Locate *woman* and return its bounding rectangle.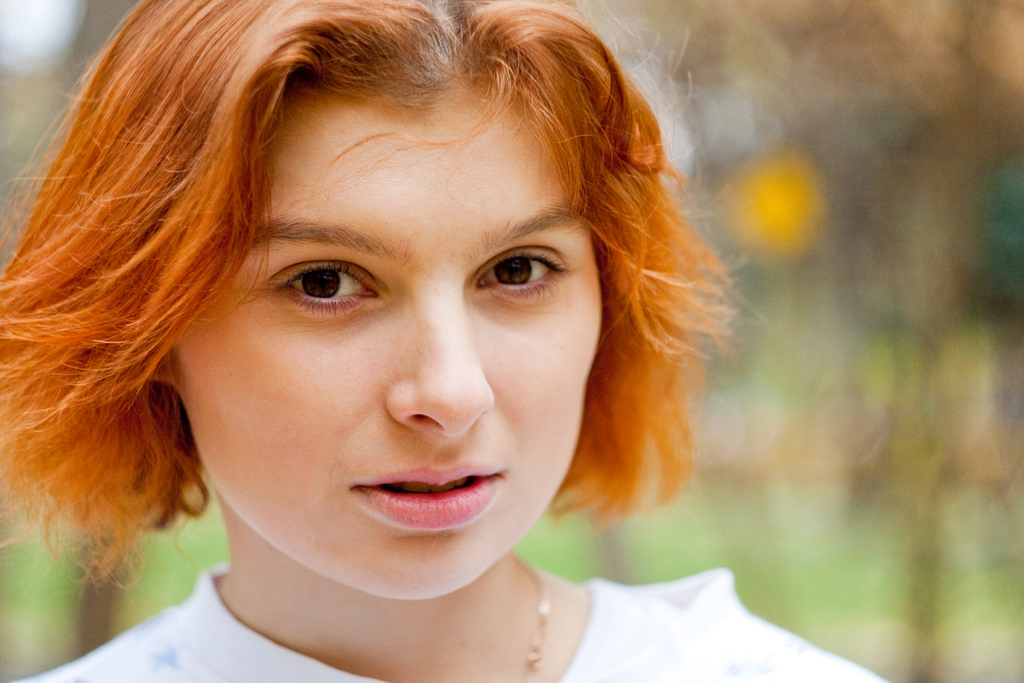
0/0/808/678.
